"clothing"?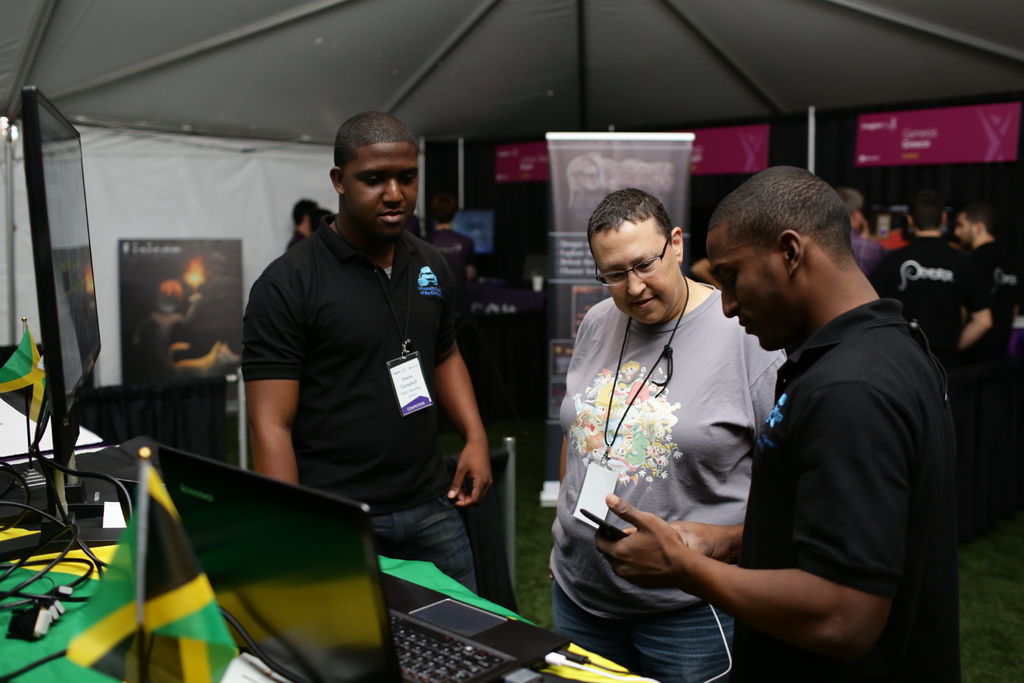
pyautogui.locateOnScreen(729, 302, 963, 678)
